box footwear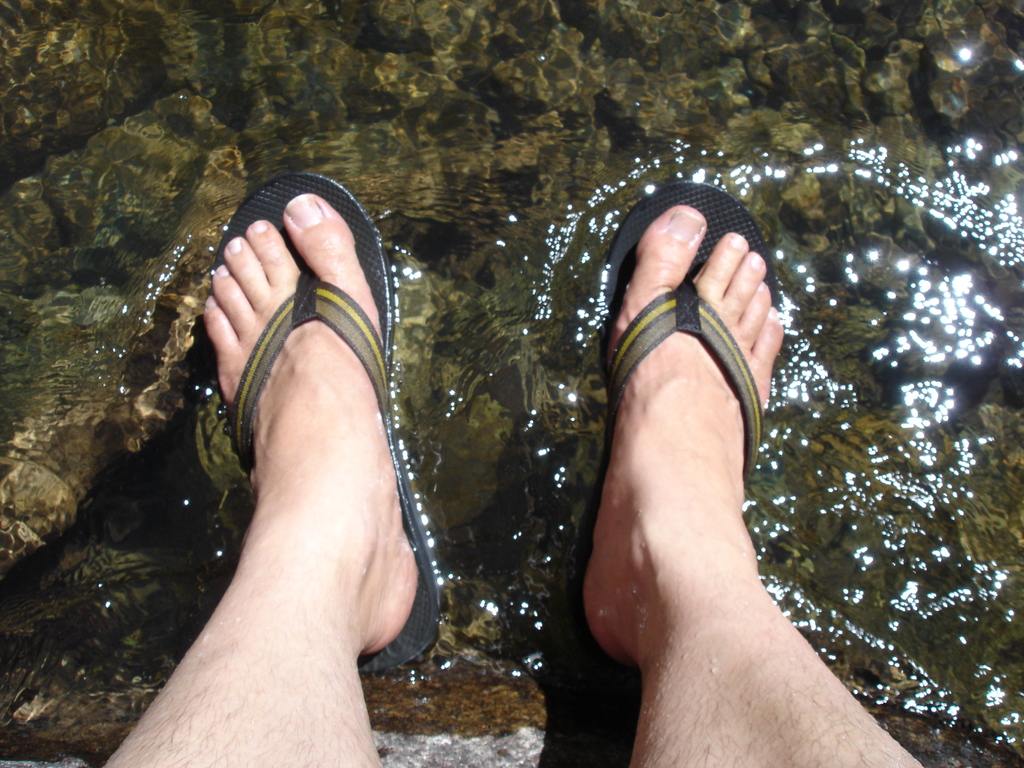
<bbox>214, 164, 440, 664</bbox>
